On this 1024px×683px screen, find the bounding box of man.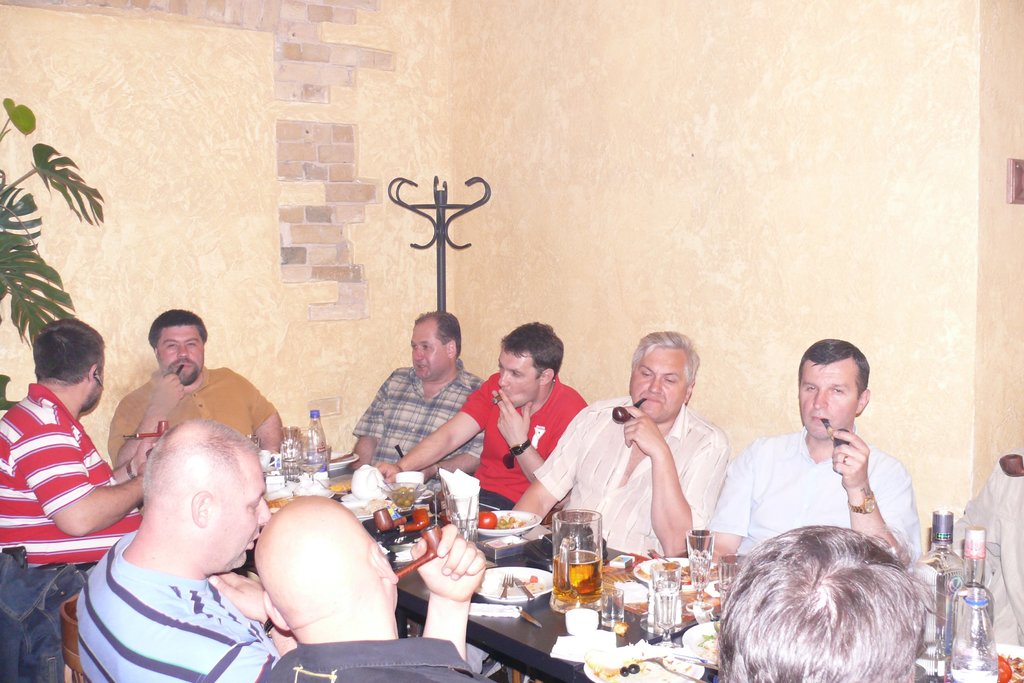
Bounding box: box(513, 327, 735, 559).
